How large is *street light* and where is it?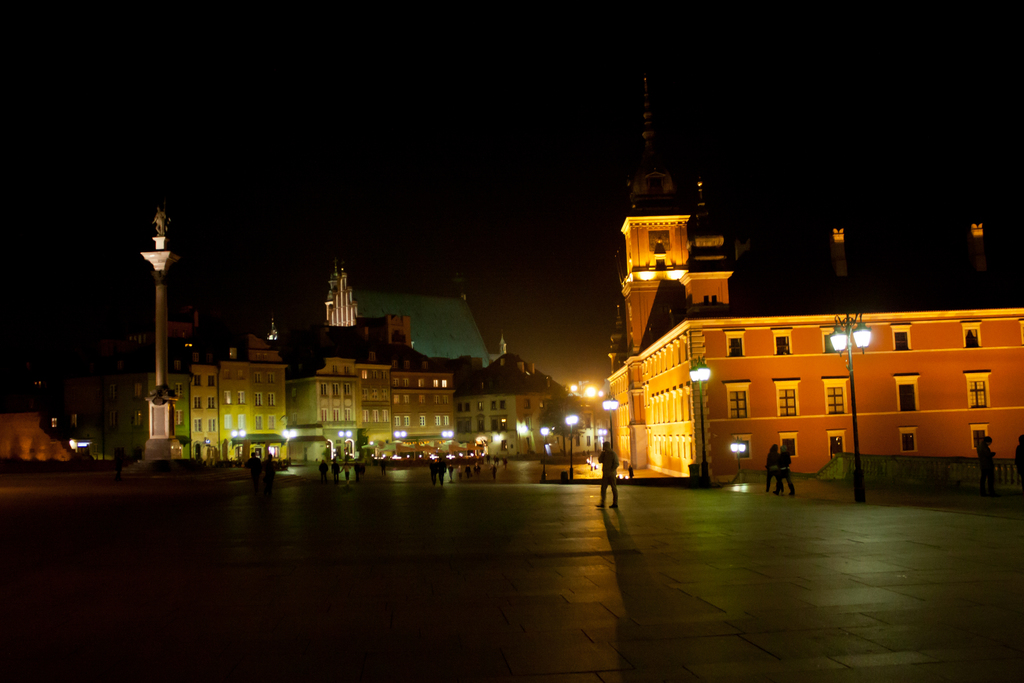
Bounding box: (x1=232, y1=424, x2=243, y2=465).
